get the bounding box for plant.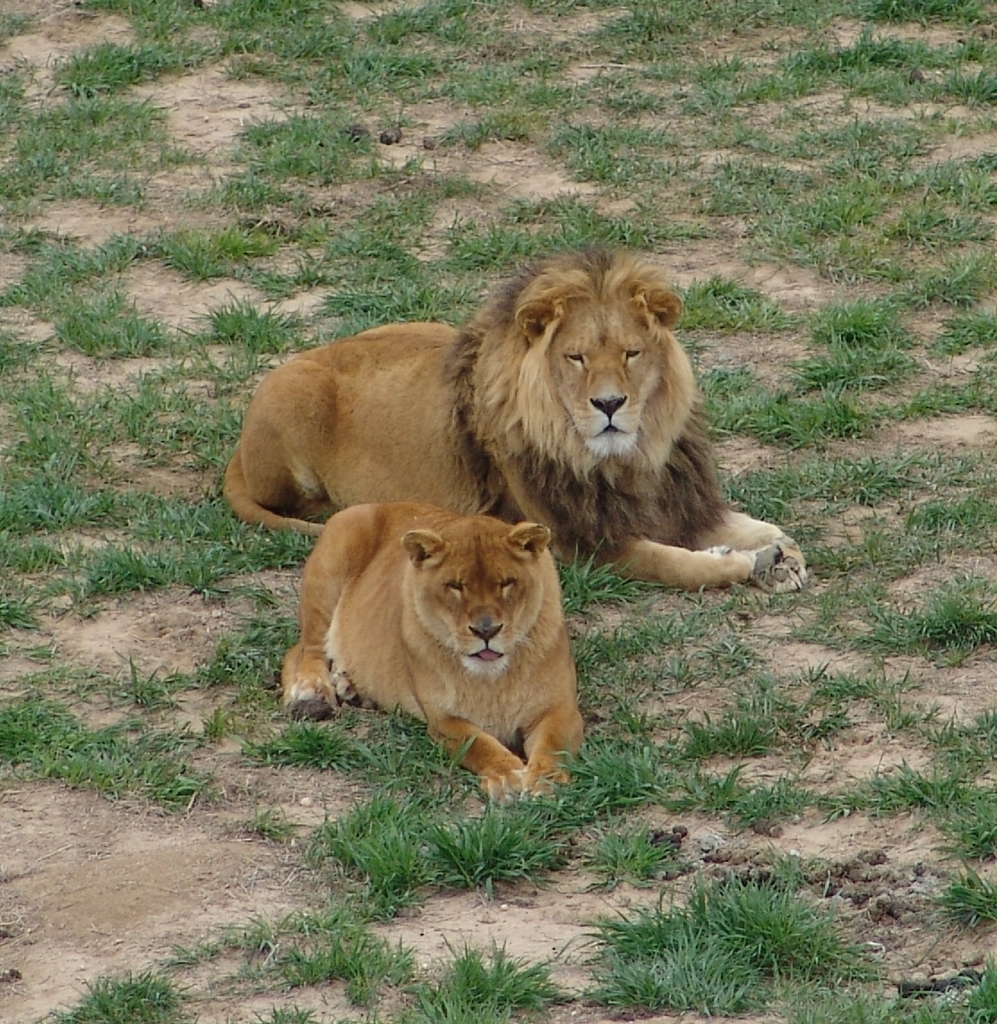
689/277/818/337.
